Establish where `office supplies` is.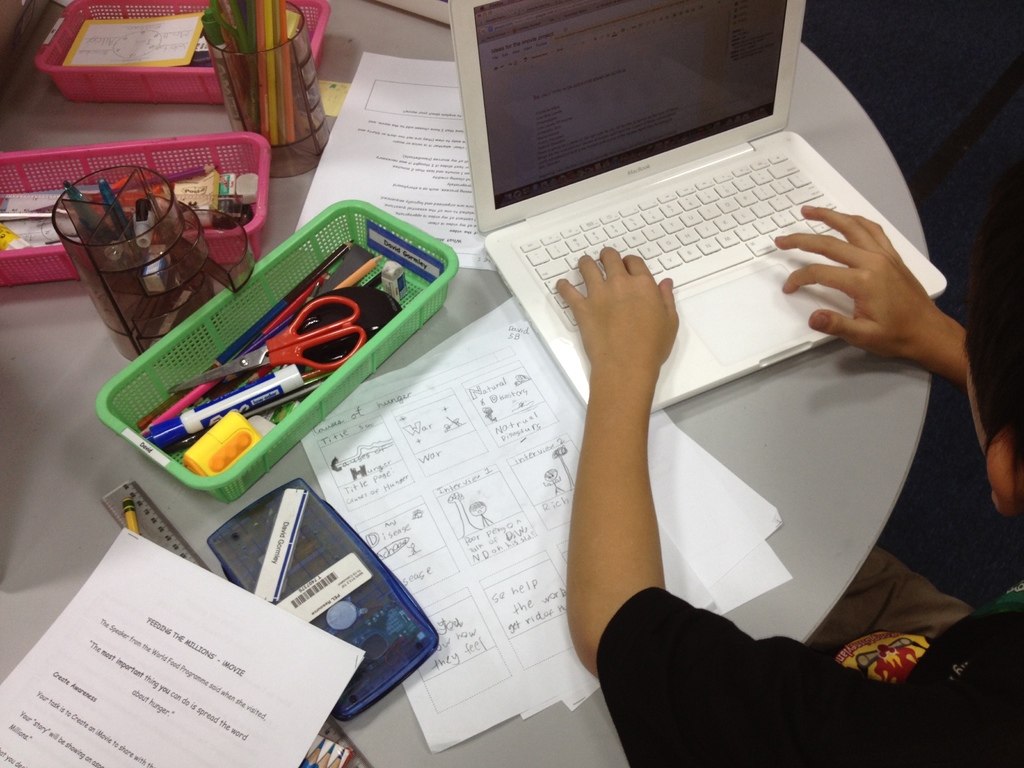
Established at <box>120,498,141,538</box>.
